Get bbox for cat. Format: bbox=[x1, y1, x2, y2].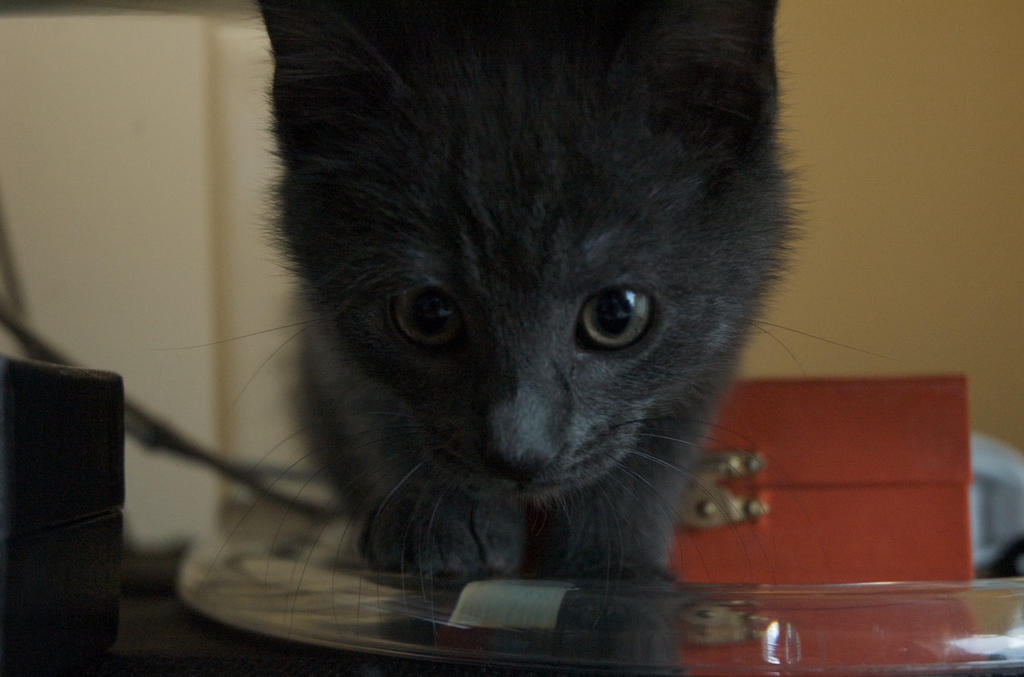
bbox=[141, 0, 815, 575].
